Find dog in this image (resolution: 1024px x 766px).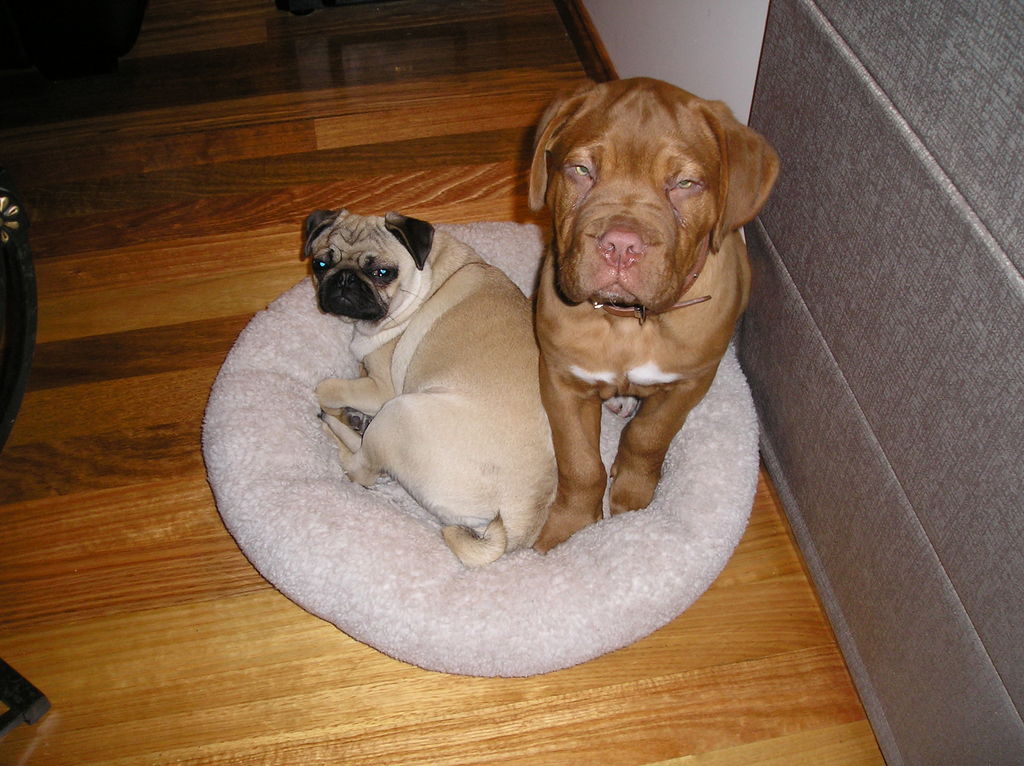
[left=302, top=202, right=563, bottom=561].
